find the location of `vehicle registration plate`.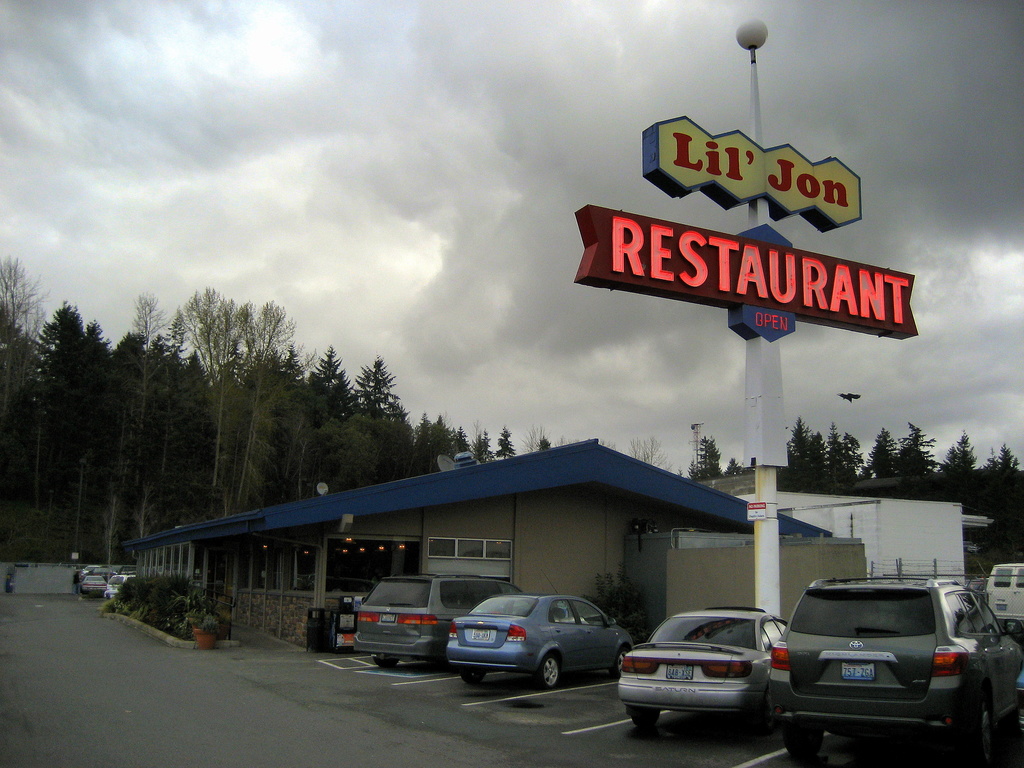
Location: {"x1": 666, "y1": 665, "x2": 695, "y2": 682}.
